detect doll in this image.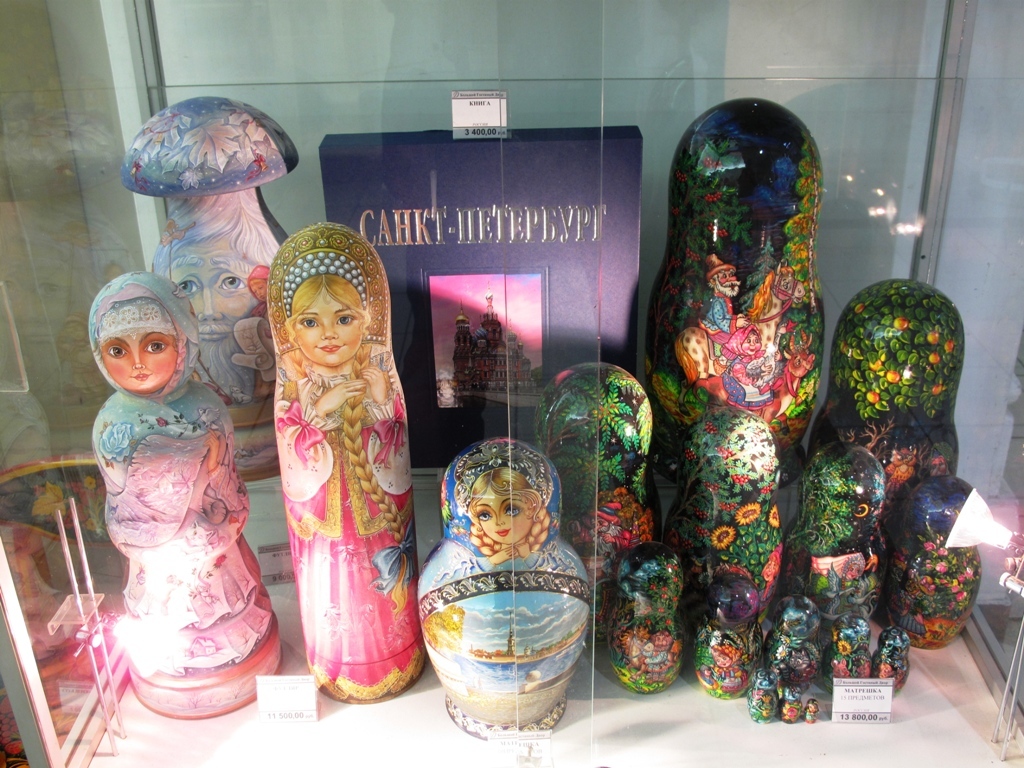
Detection: {"x1": 257, "y1": 224, "x2": 418, "y2": 723}.
